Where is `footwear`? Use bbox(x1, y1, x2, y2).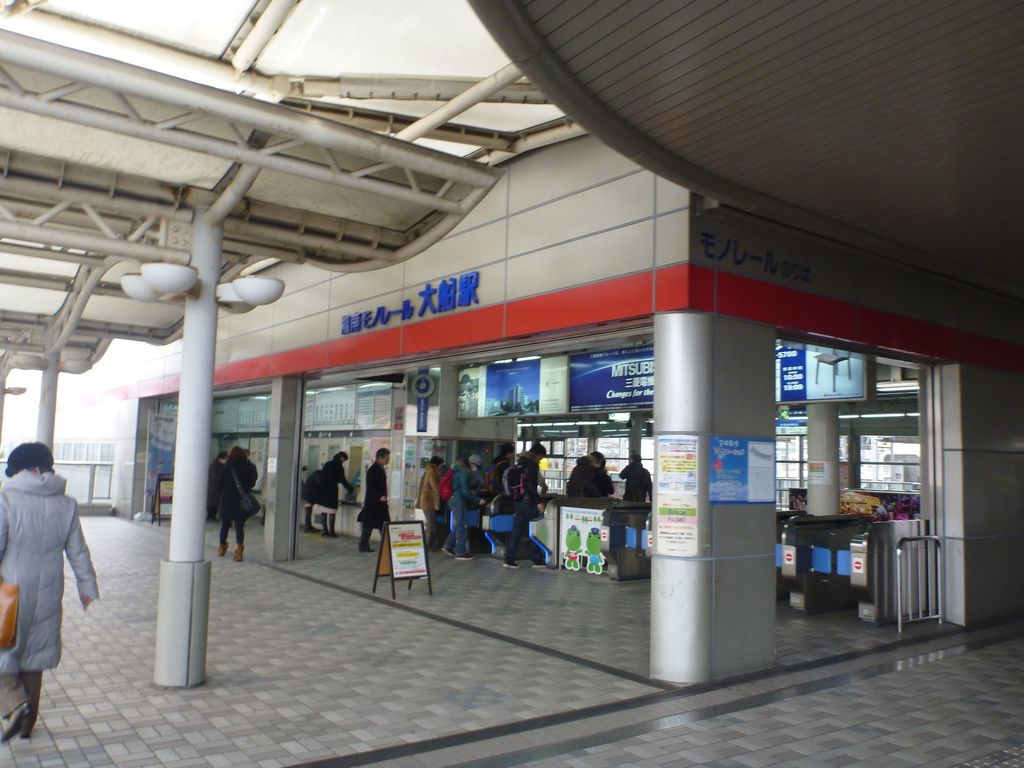
bbox(456, 555, 474, 560).
